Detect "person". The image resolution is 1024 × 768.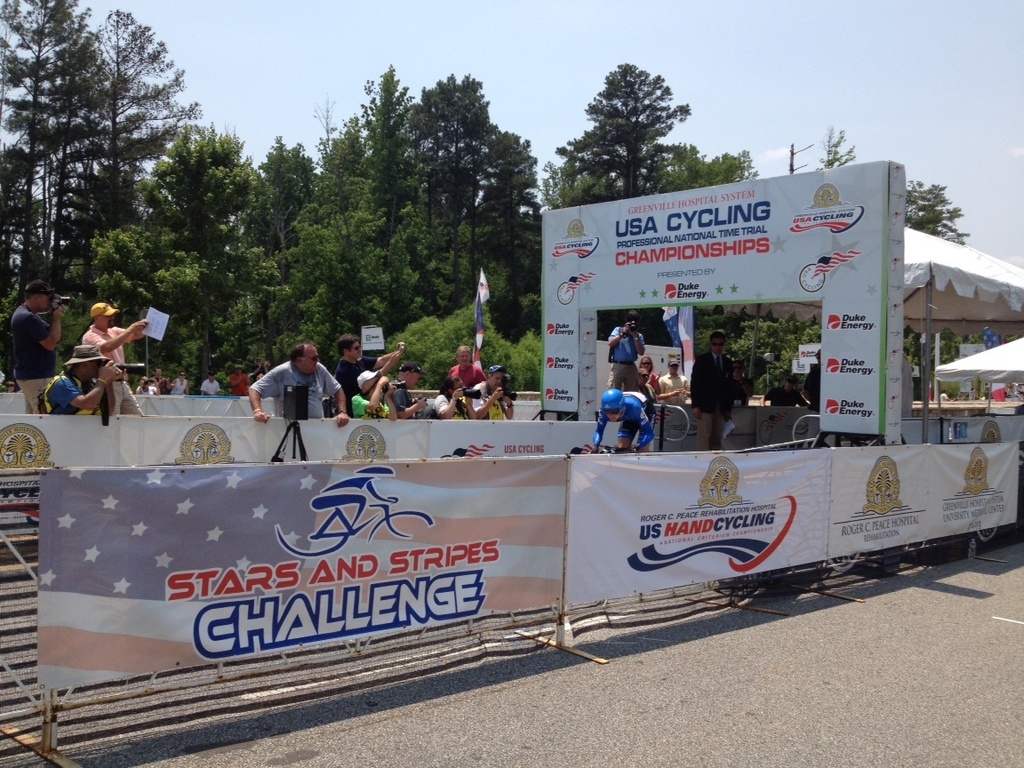
607:309:649:390.
